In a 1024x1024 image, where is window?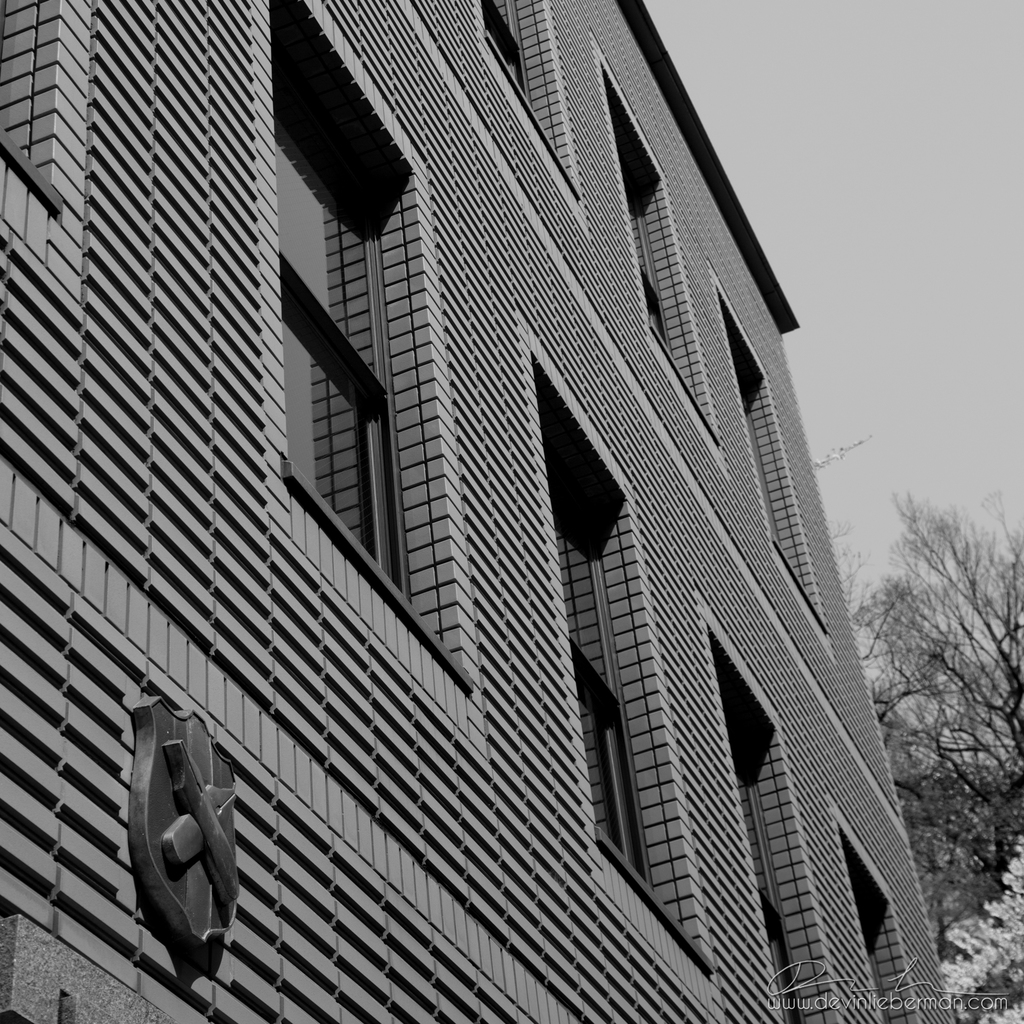
region(479, 0, 589, 195).
